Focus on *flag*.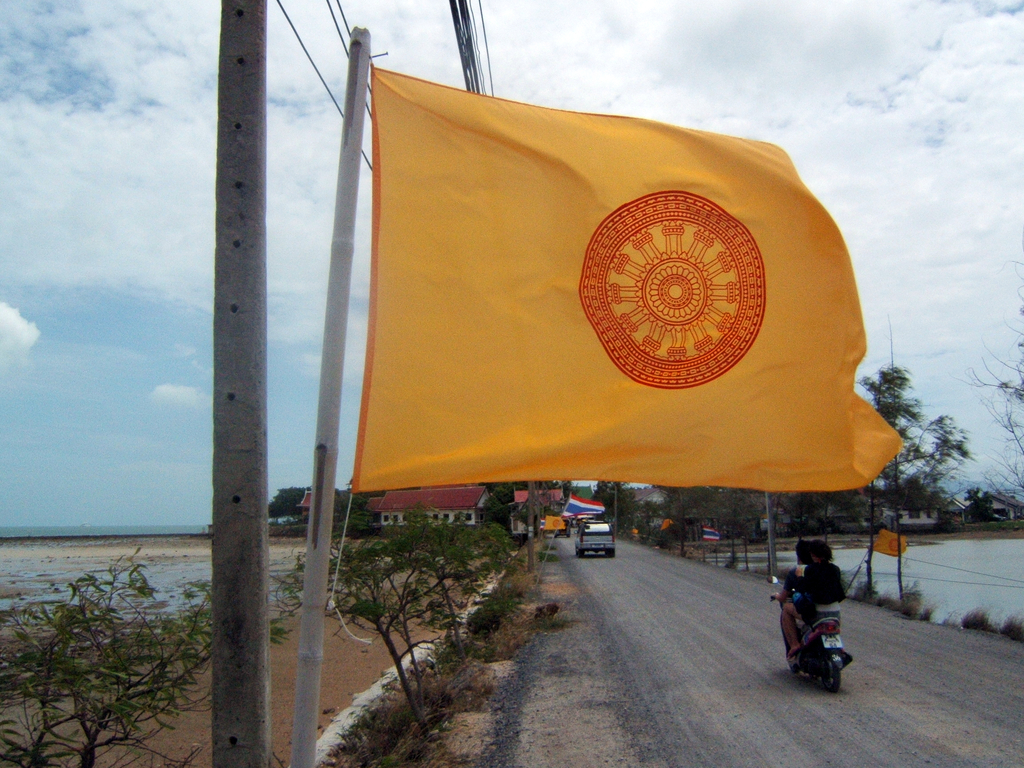
Focused at 511/487/540/511.
